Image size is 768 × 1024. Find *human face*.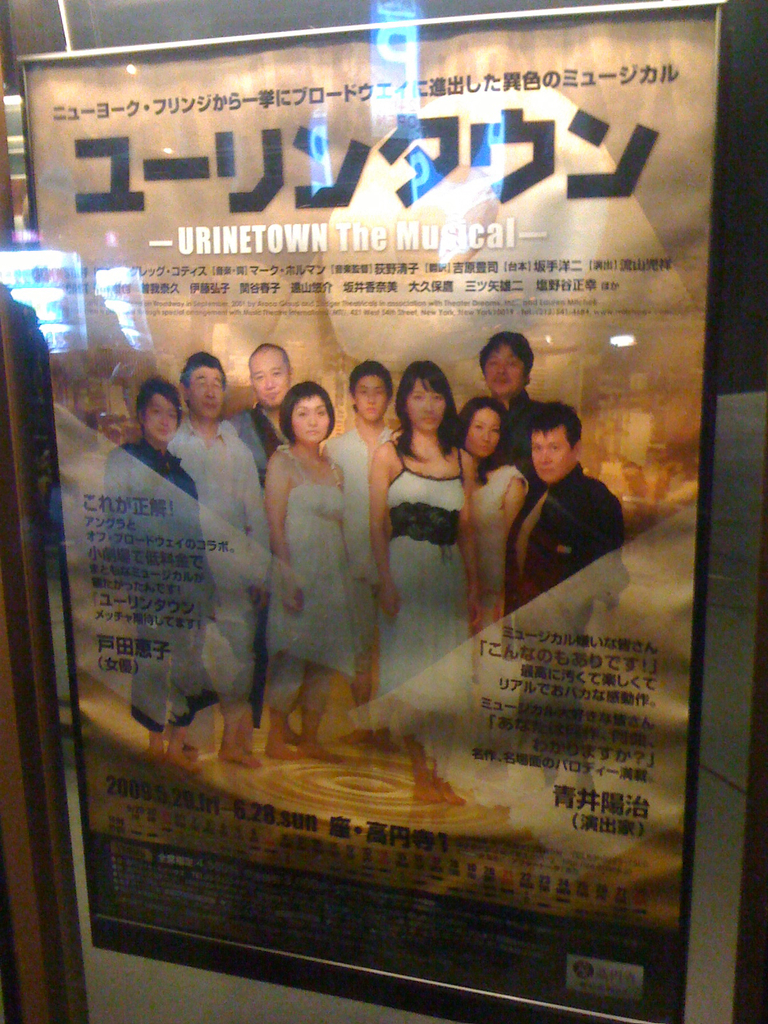
<box>355,374,387,420</box>.
